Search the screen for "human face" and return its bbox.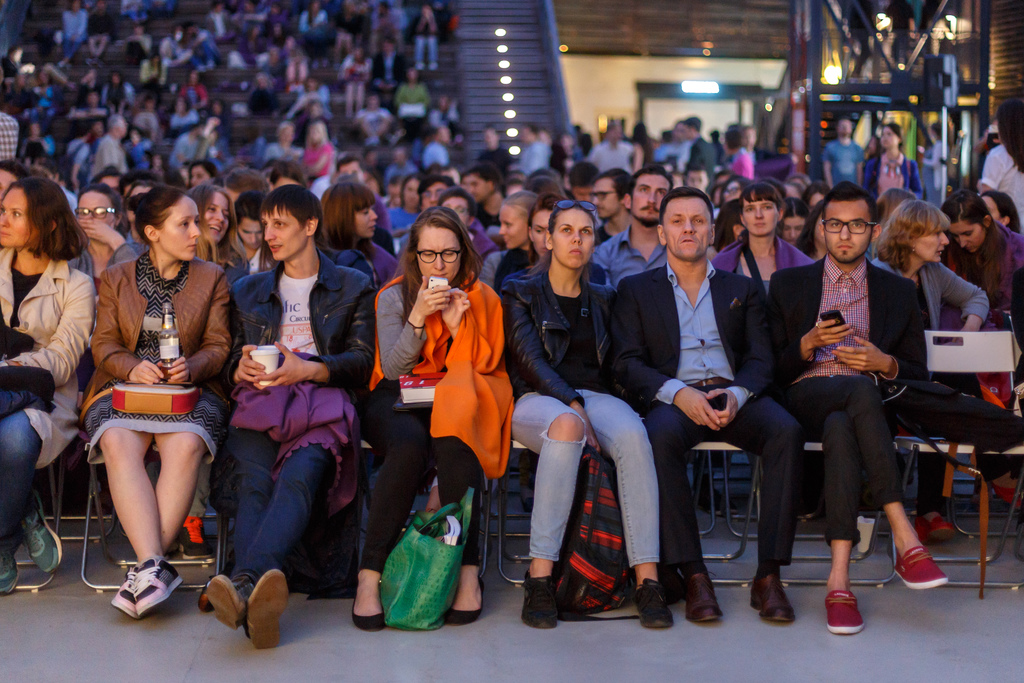
Found: (548, 211, 596, 265).
